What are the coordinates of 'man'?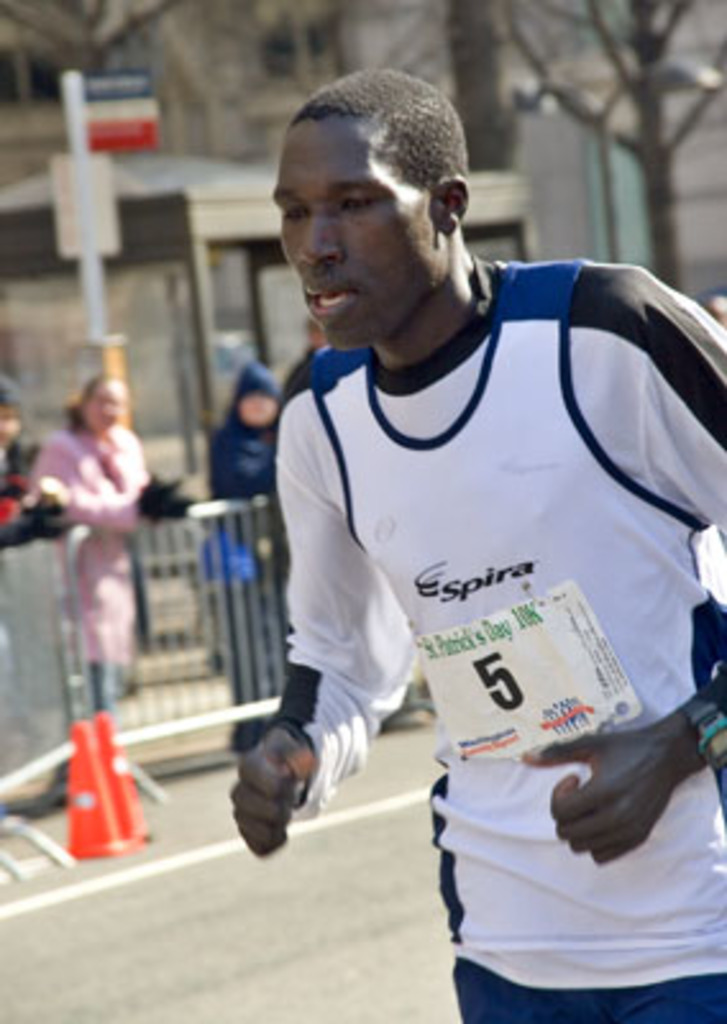
169:77:726:924.
